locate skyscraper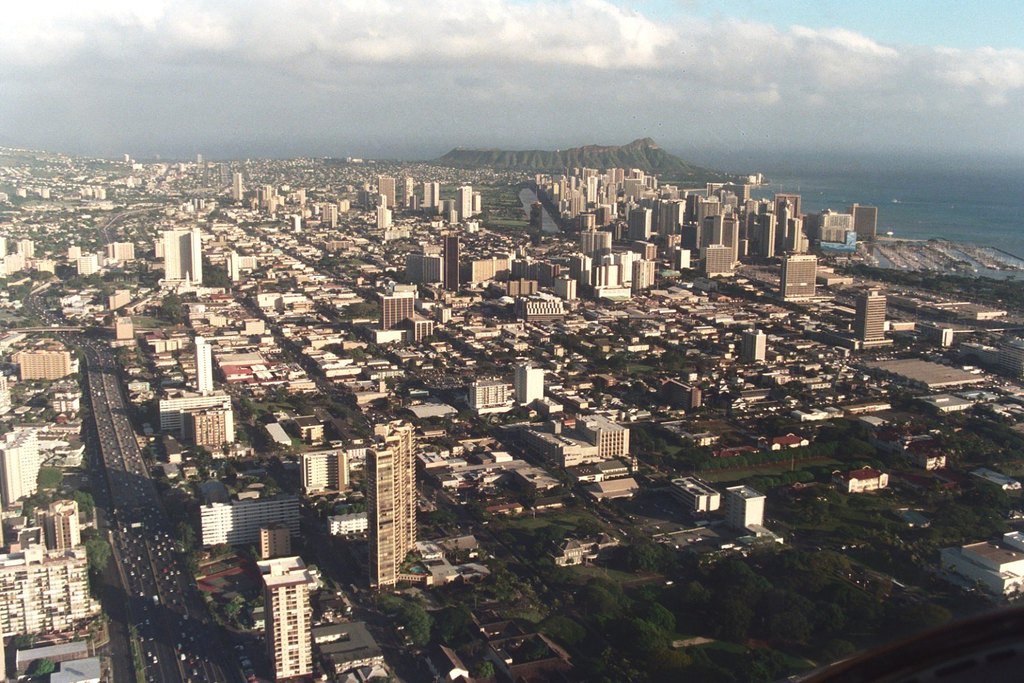
x1=247, y1=182, x2=266, y2=210
